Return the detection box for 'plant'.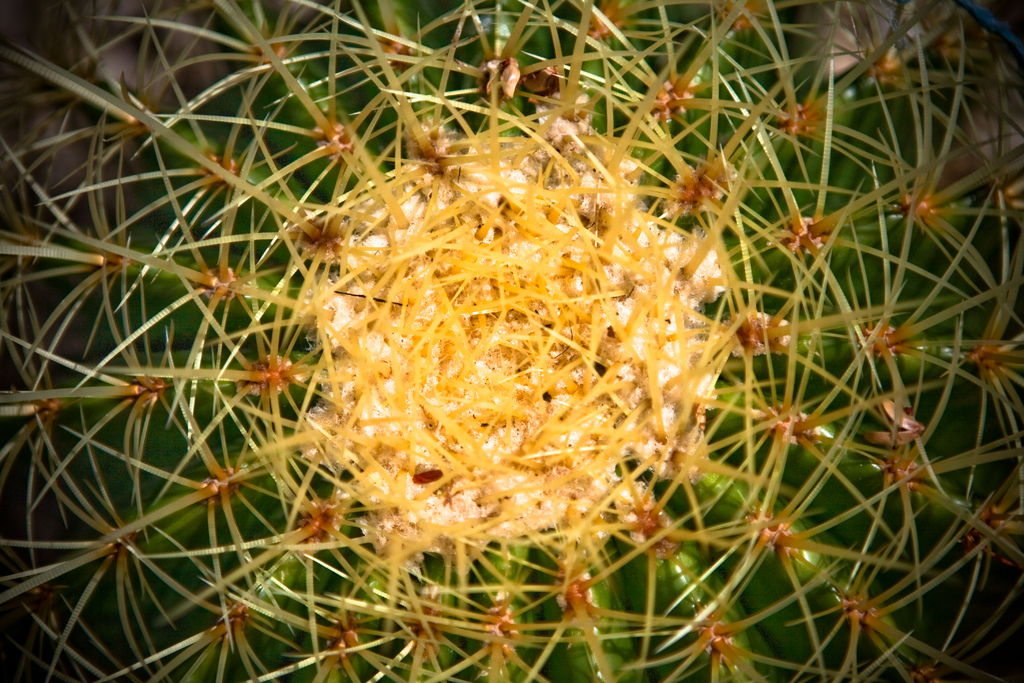
<box>0,0,1023,682</box>.
